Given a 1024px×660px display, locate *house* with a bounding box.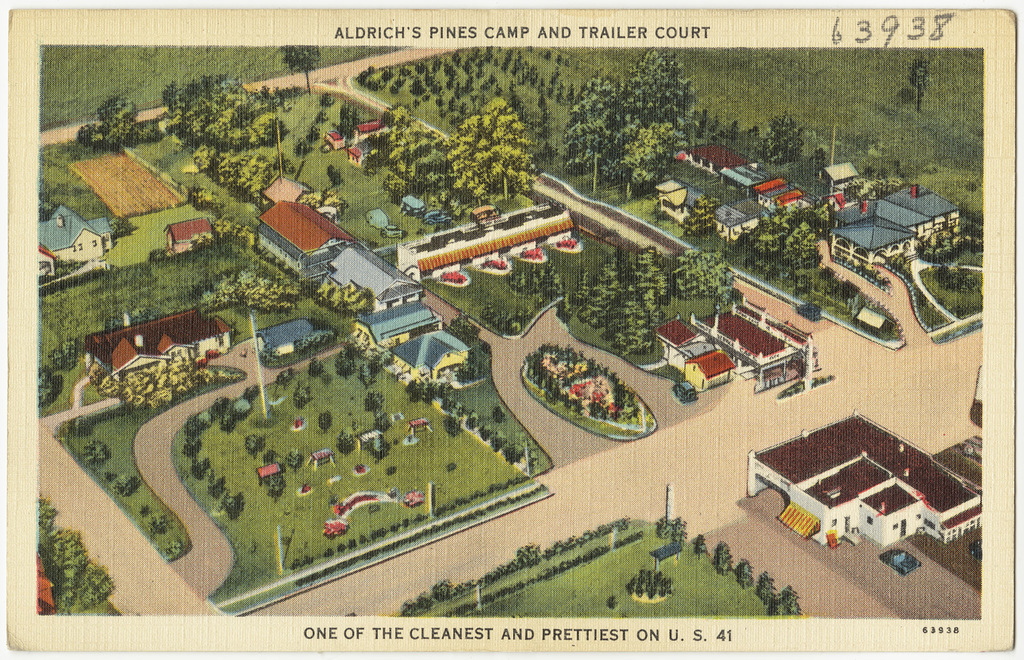
Located: (321, 240, 423, 313).
